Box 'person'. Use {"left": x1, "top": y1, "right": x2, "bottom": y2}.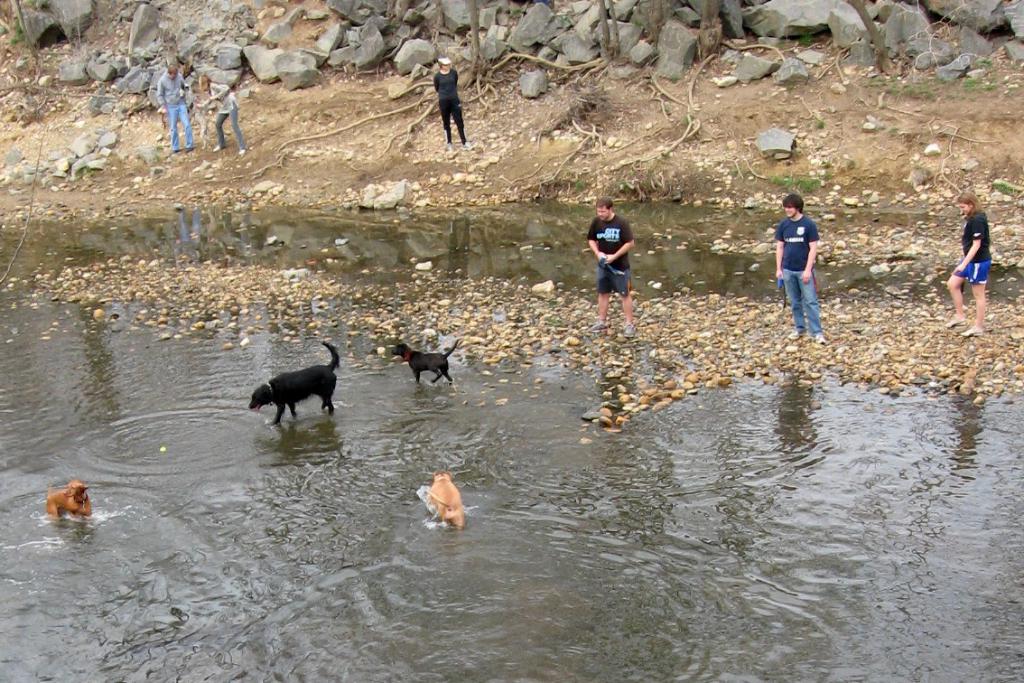
{"left": 777, "top": 192, "right": 825, "bottom": 344}.
